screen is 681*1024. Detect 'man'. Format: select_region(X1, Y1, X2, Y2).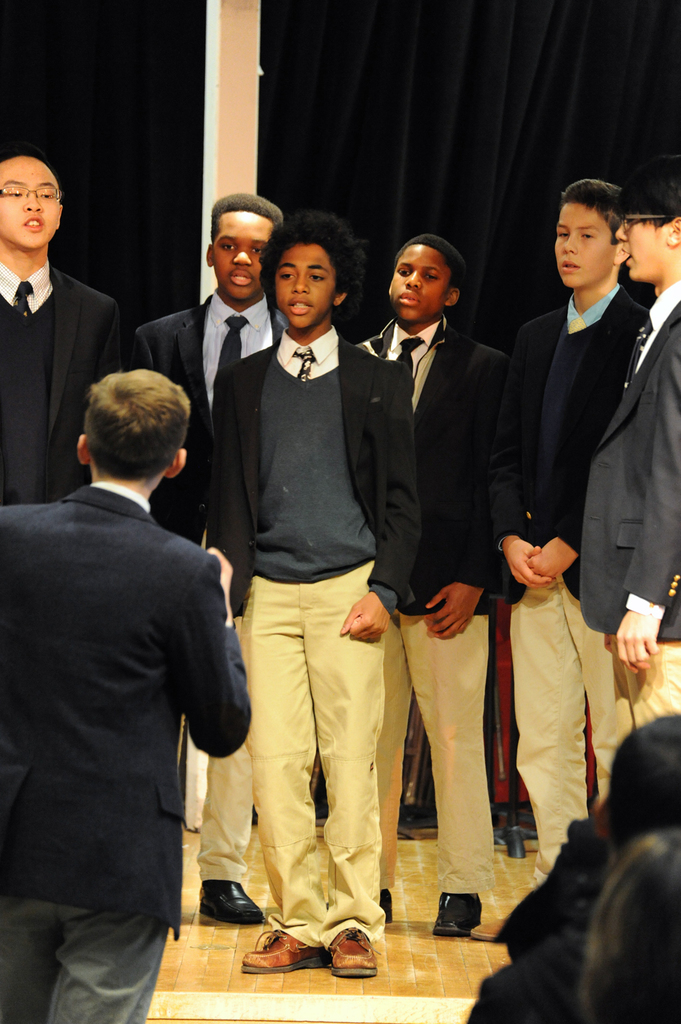
select_region(142, 200, 263, 941).
